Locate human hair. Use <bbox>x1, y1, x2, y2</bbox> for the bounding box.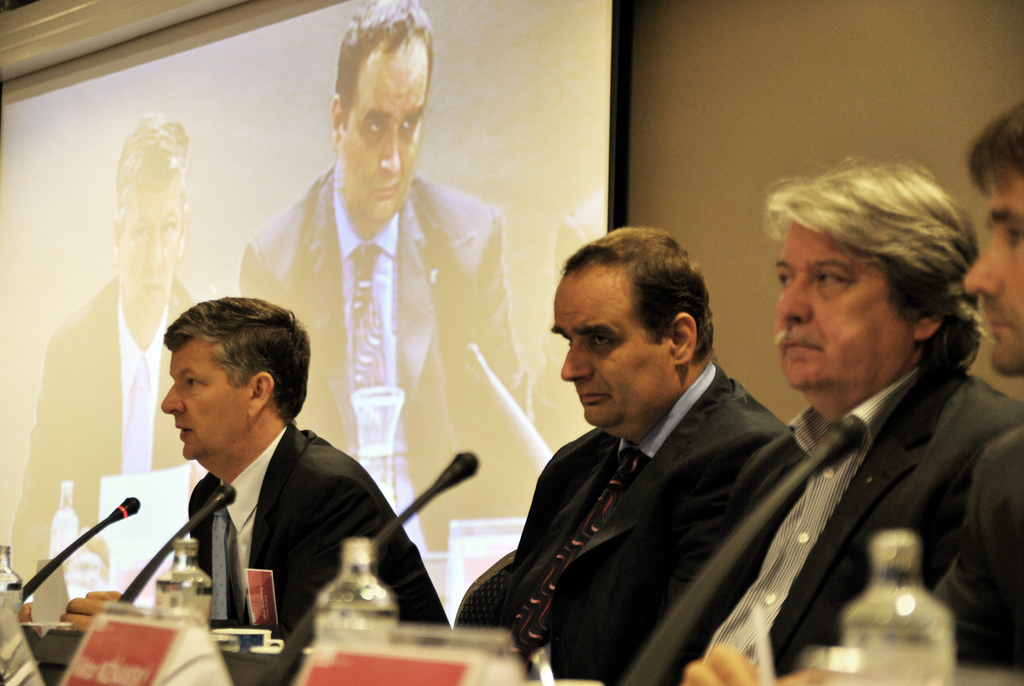
<bbox>163, 297, 310, 429</bbox>.
